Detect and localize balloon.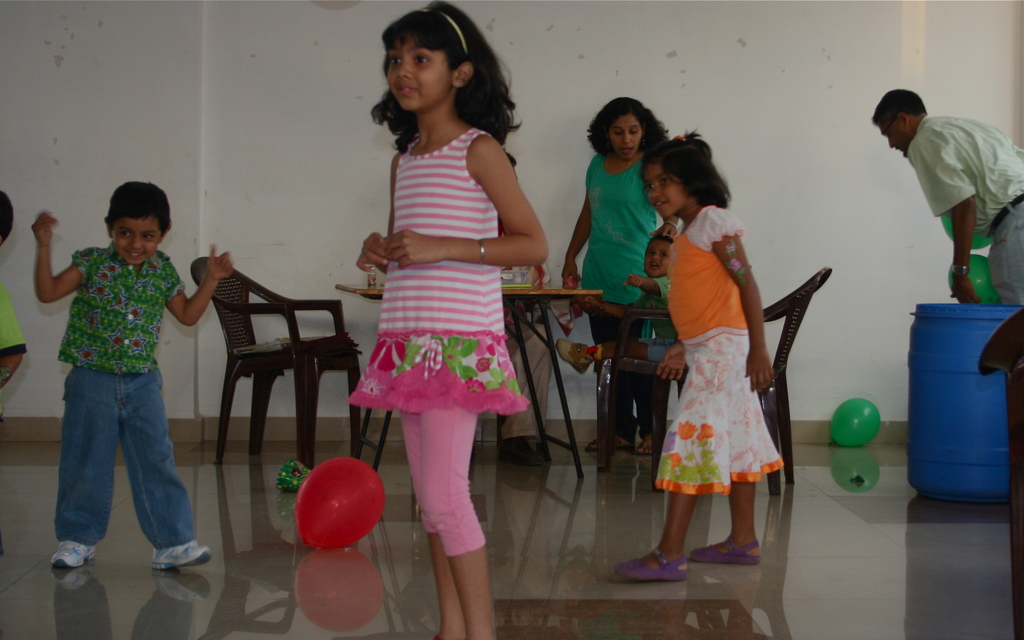
Localized at <box>946,255,998,304</box>.
